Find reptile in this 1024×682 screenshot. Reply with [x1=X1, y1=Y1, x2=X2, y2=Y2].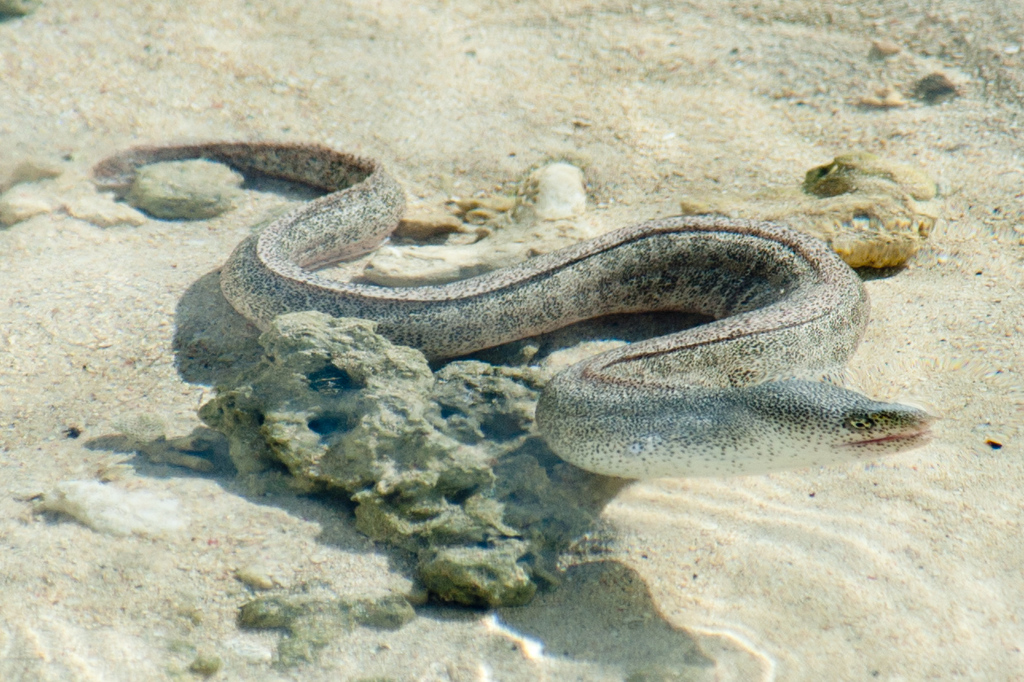
[x1=88, y1=128, x2=934, y2=477].
